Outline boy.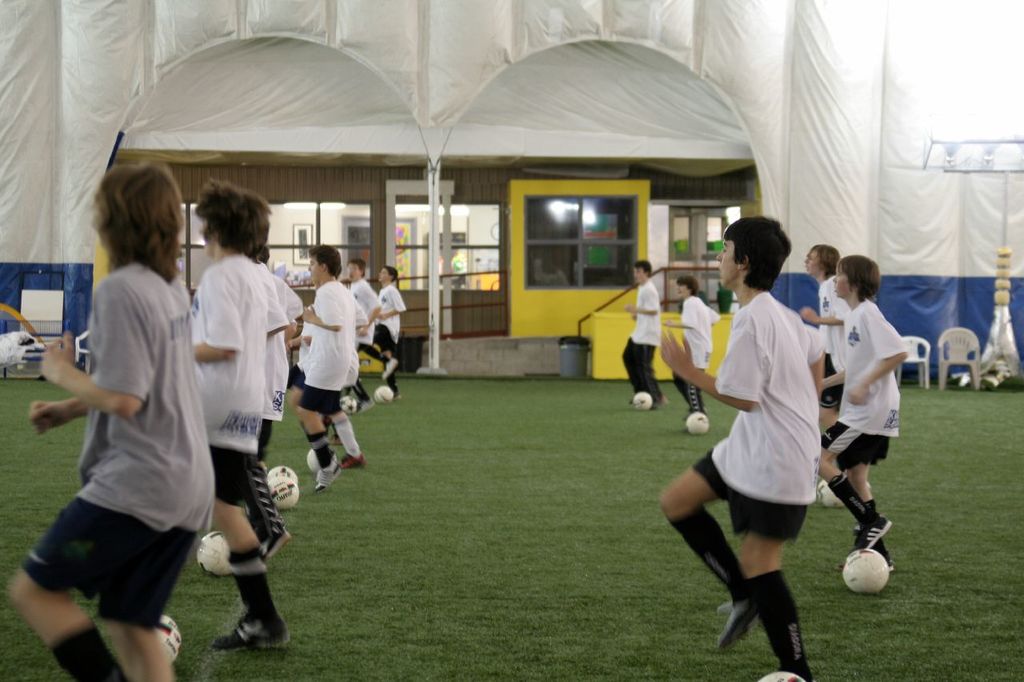
Outline: {"x1": 659, "y1": 273, "x2": 721, "y2": 404}.
